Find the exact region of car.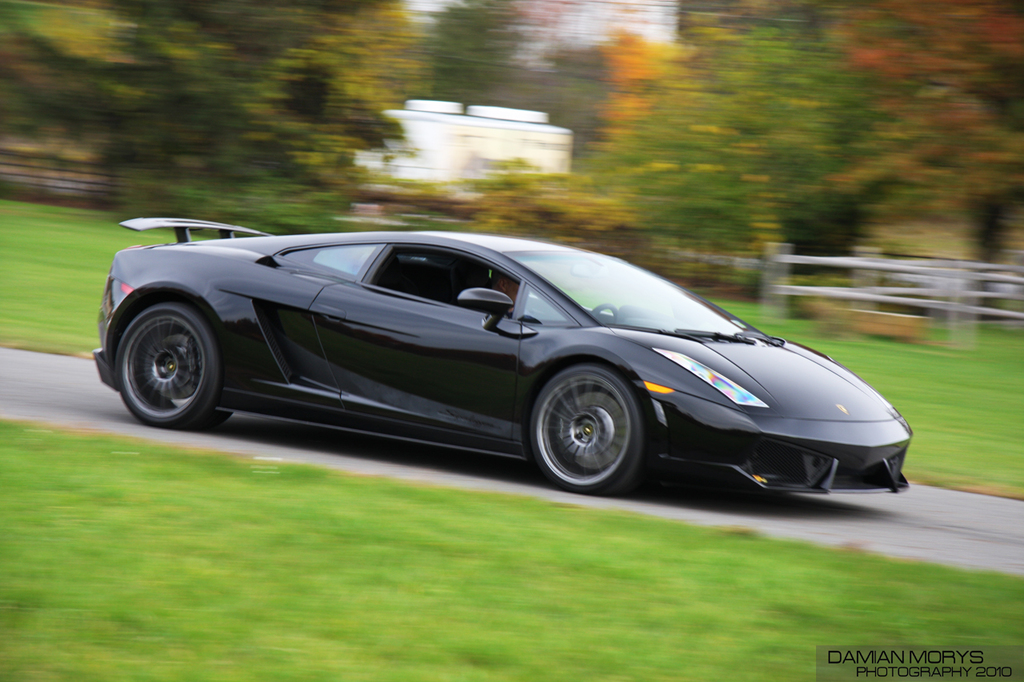
Exact region: bbox(93, 209, 913, 500).
